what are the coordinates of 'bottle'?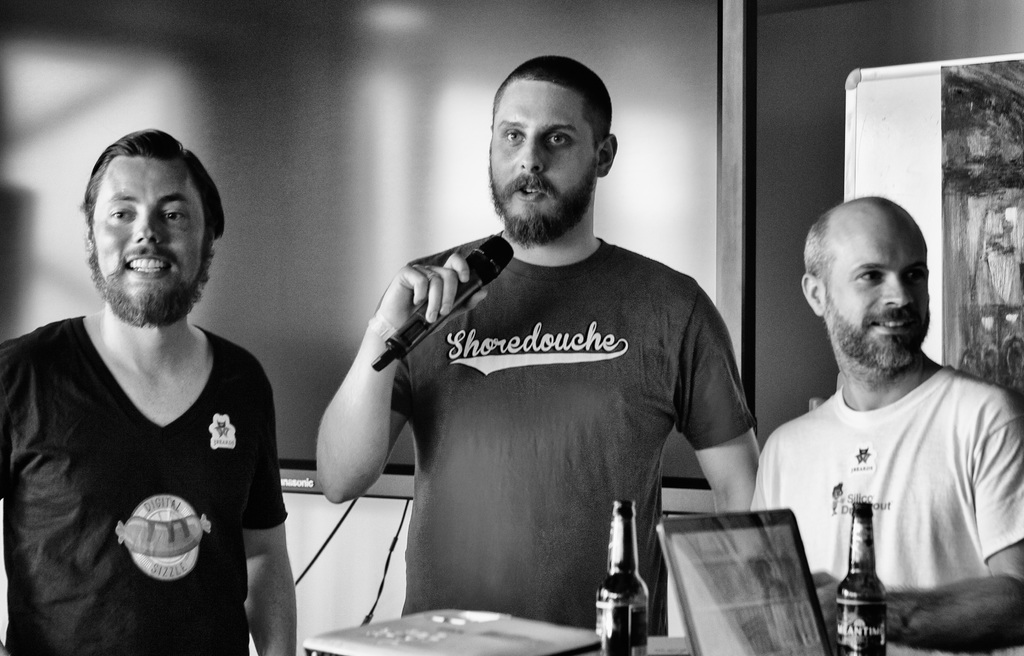
left=836, top=501, right=885, bottom=655.
